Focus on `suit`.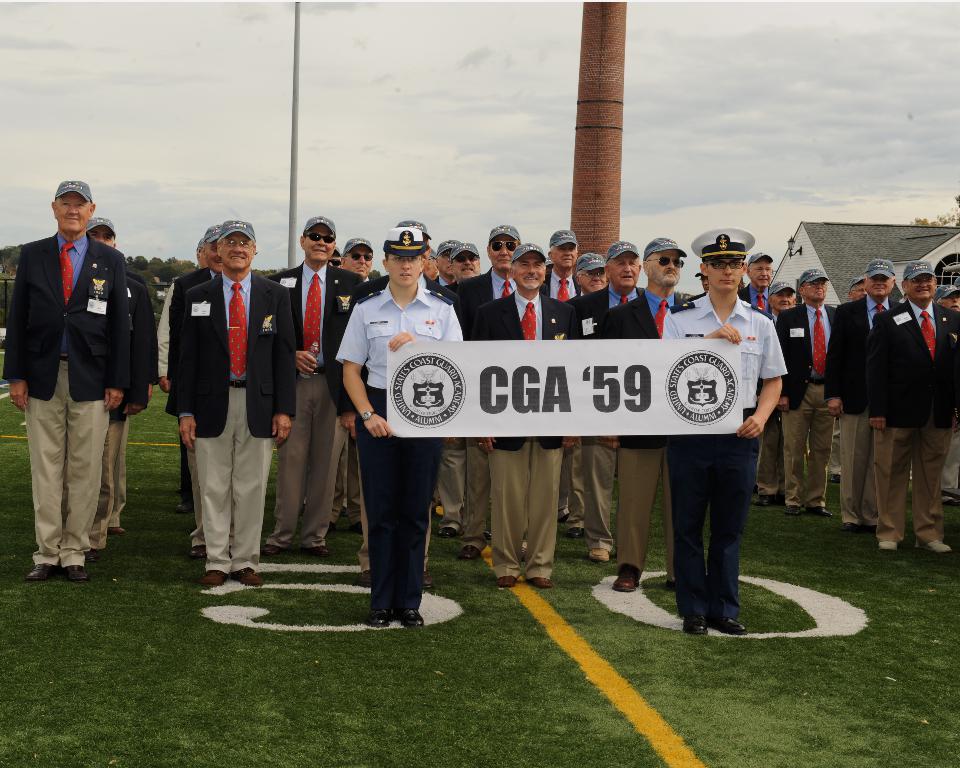
Focused at locate(167, 268, 240, 548).
